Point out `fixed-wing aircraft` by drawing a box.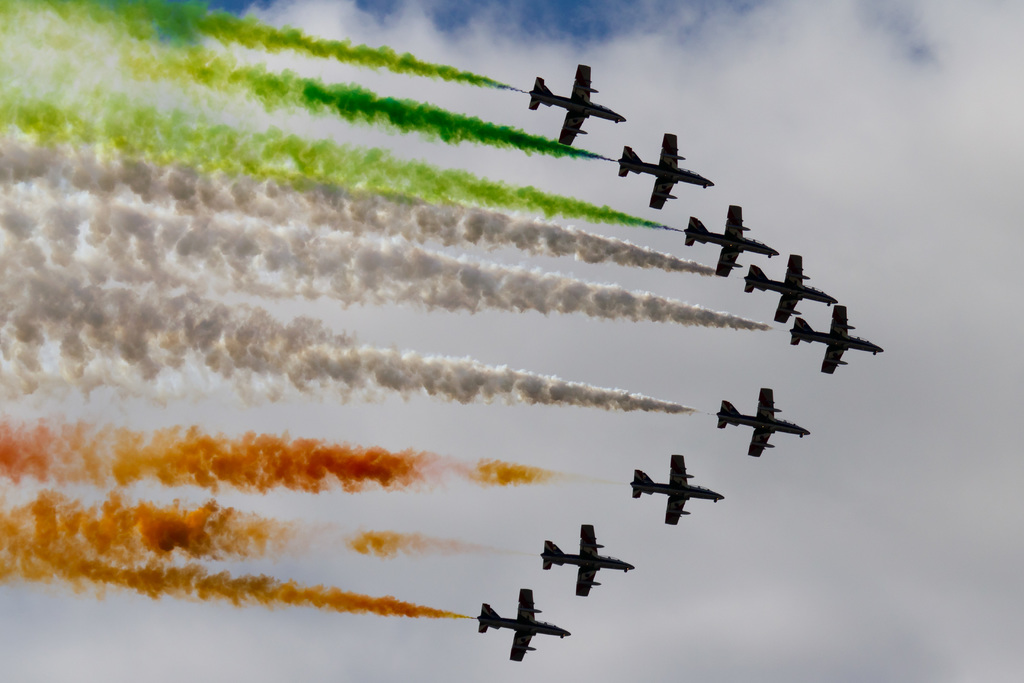
(541,525,635,597).
